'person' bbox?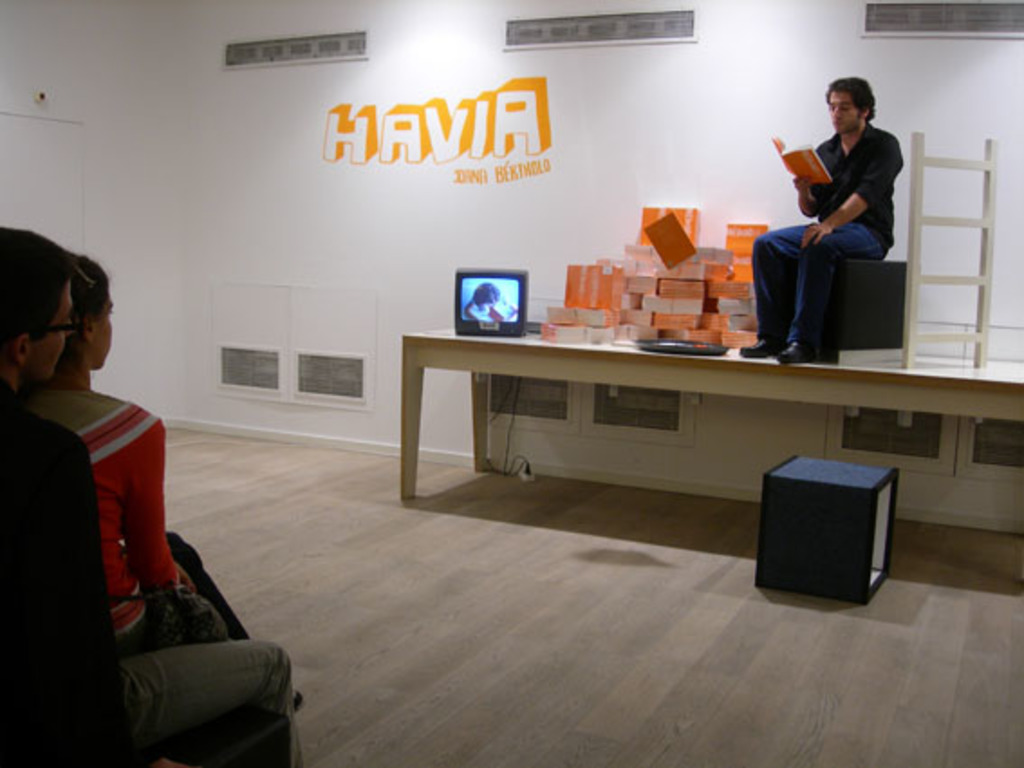
(x1=733, y1=76, x2=910, y2=369)
